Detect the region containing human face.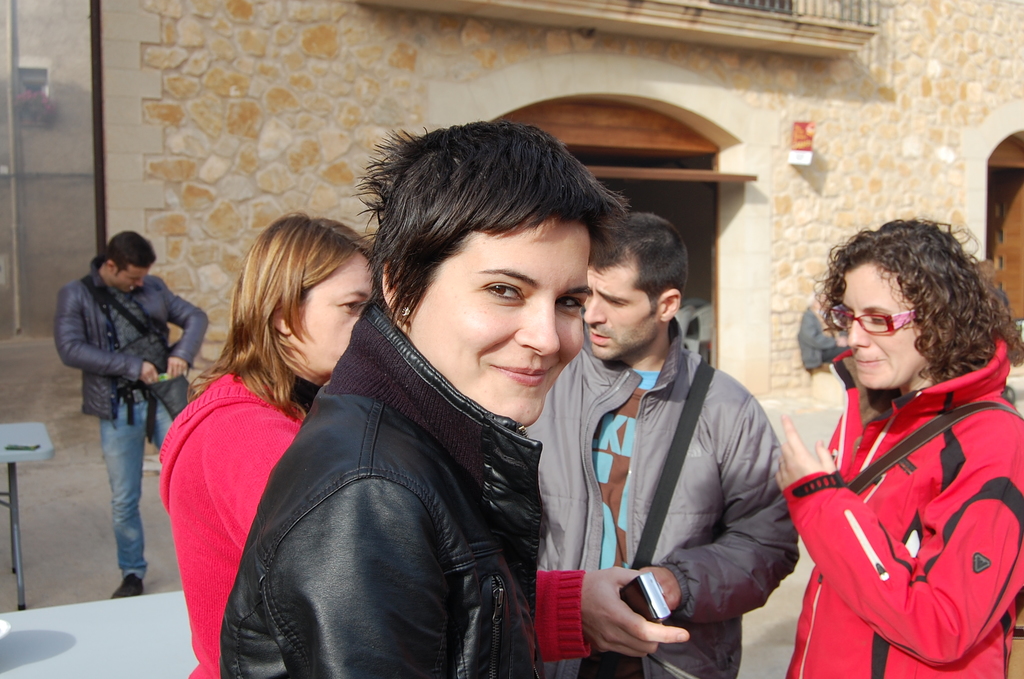
left=582, top=255, right=661, bottom=361.
